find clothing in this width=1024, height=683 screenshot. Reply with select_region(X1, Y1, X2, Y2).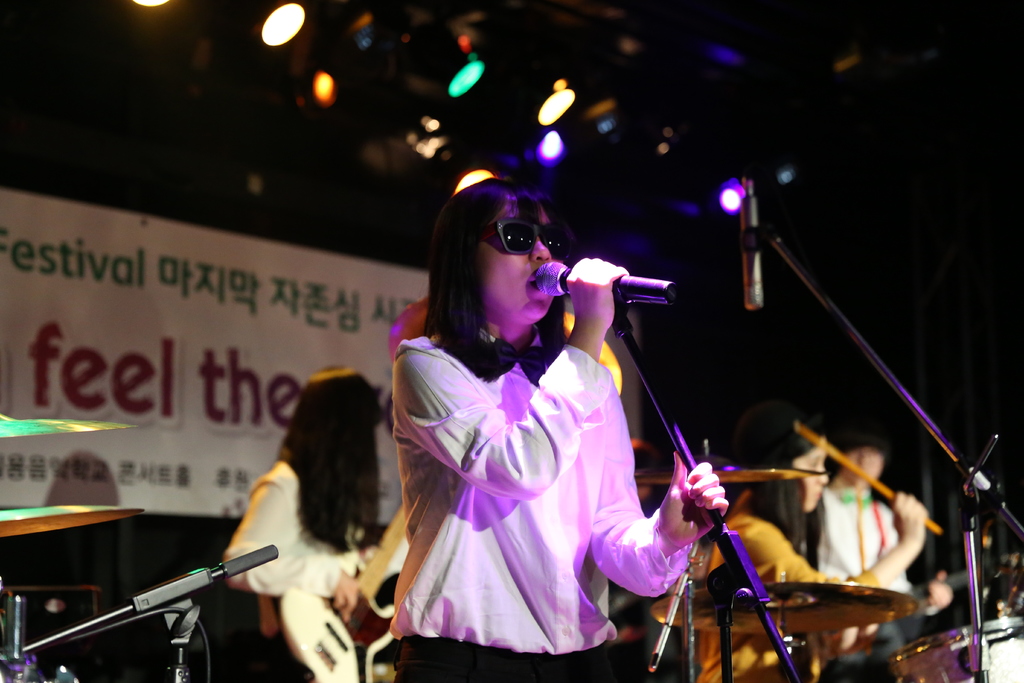
select_region(387, 289, 675, 672).
